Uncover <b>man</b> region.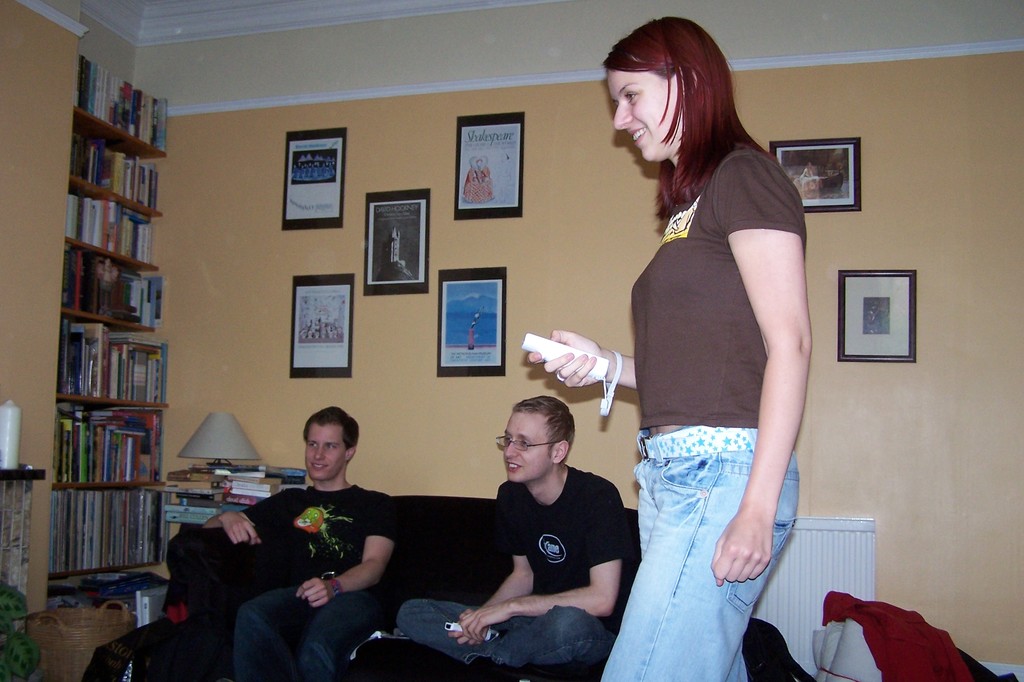
Uncovered: bbox(199, 394, 402, 681).
